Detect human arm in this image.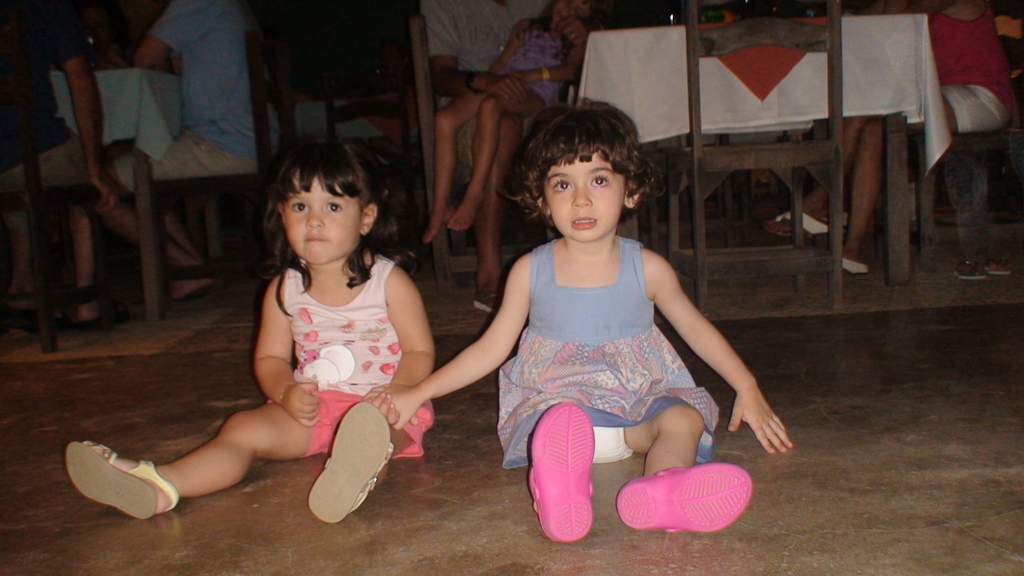
Detection: 135, 0, 224, 74.
